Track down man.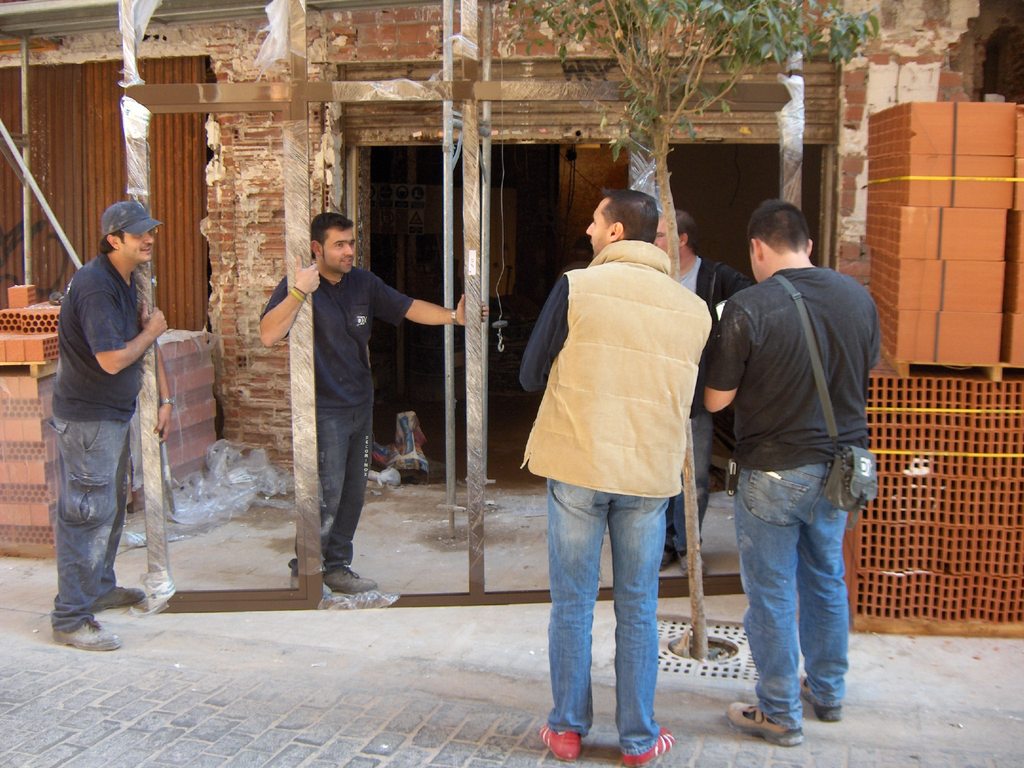
Tracked to {"left": 693, "top": 204, "right": 887, "bottom": 755}.
